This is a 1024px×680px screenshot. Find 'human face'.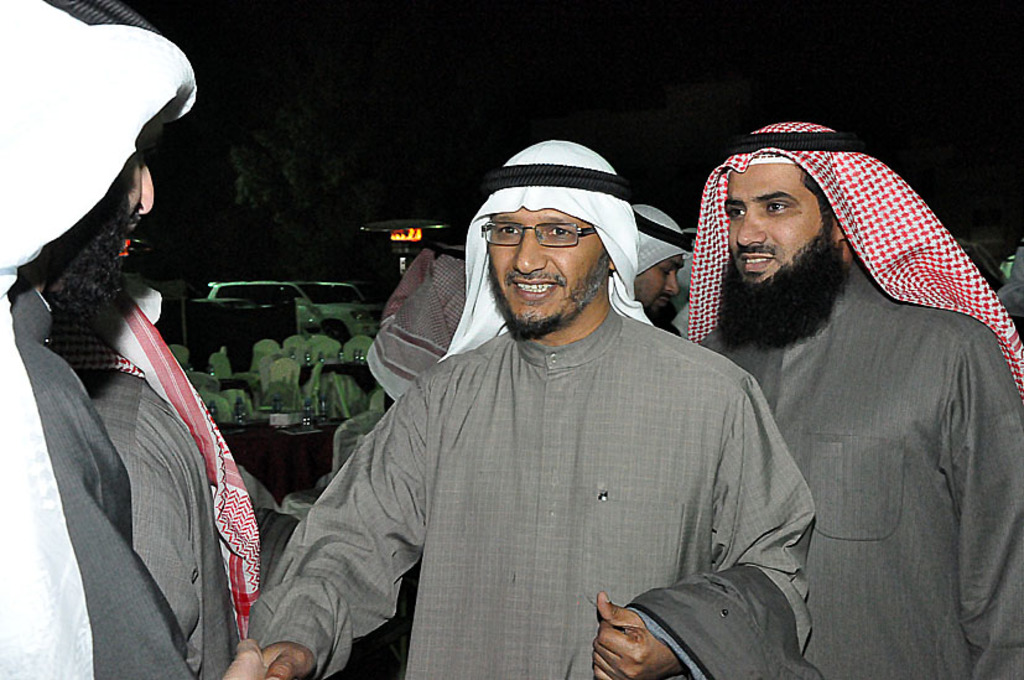
Bounding box: crop(90, 135, 155, 251).
